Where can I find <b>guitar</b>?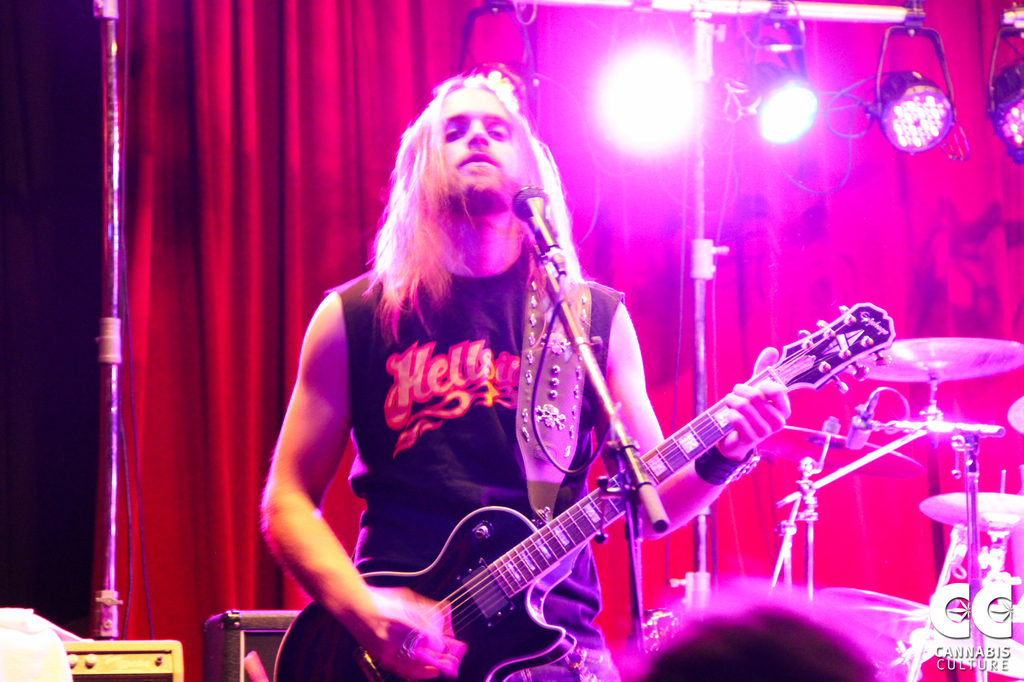
You can find it at <region>263, 306, 898, 681</region>.
